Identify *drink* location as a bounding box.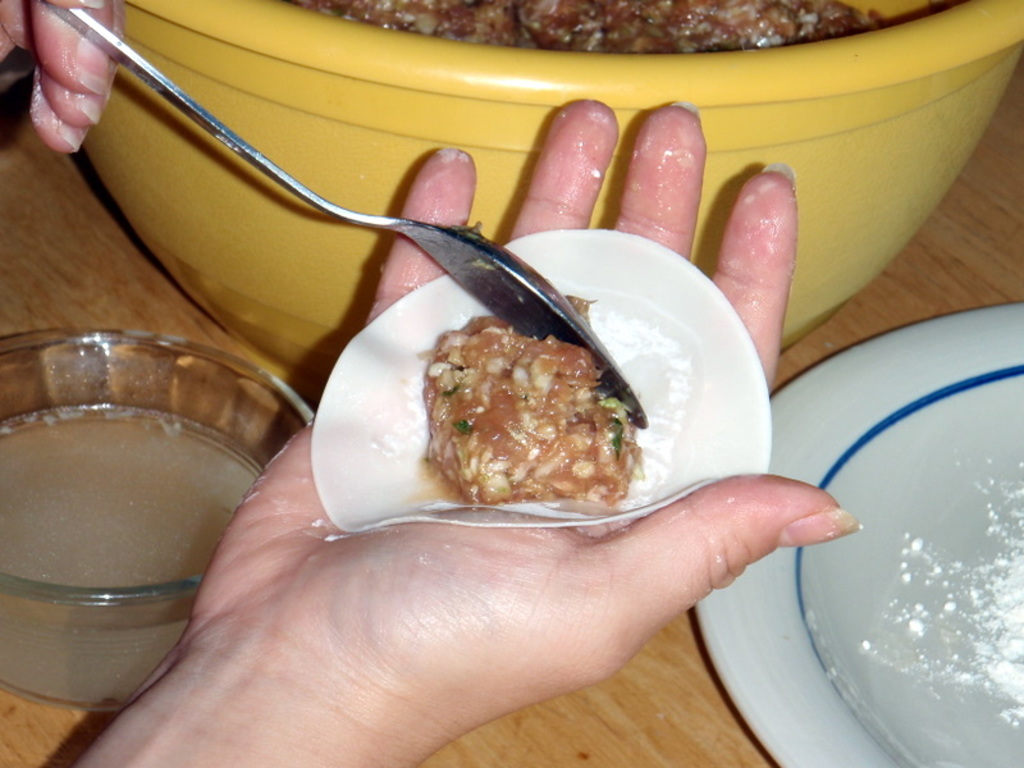
bbox(0, 387, 248, 708).
